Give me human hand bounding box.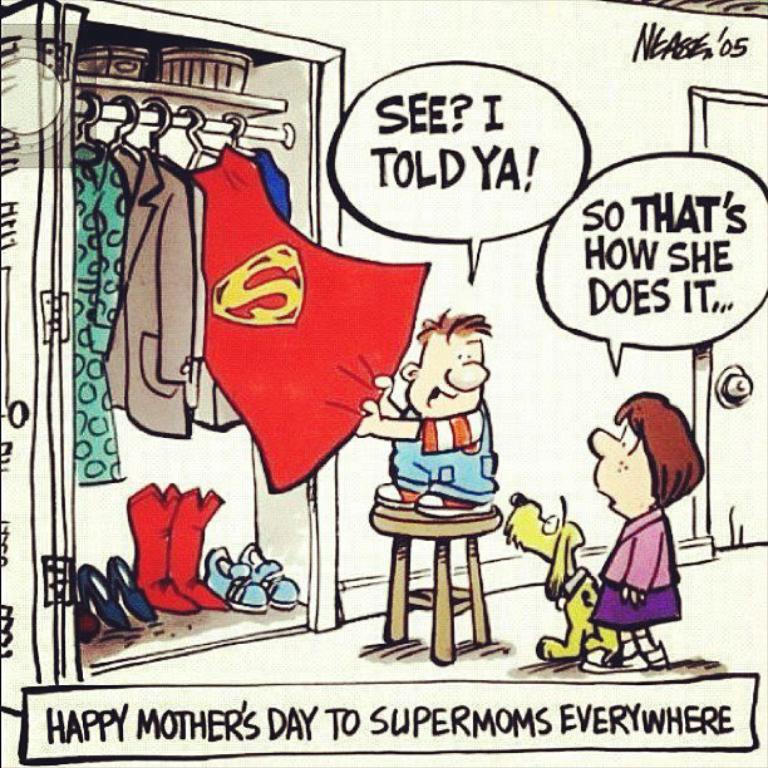
(617,585,648,611).
